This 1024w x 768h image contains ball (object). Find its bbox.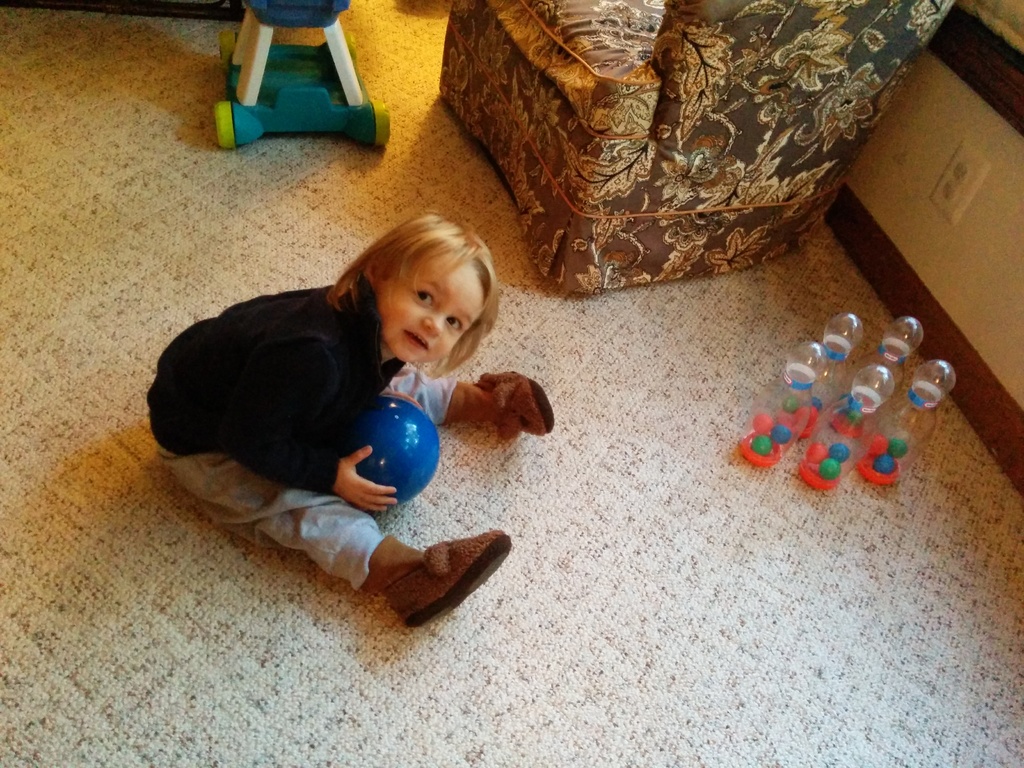
772, 424, 790, 445.
